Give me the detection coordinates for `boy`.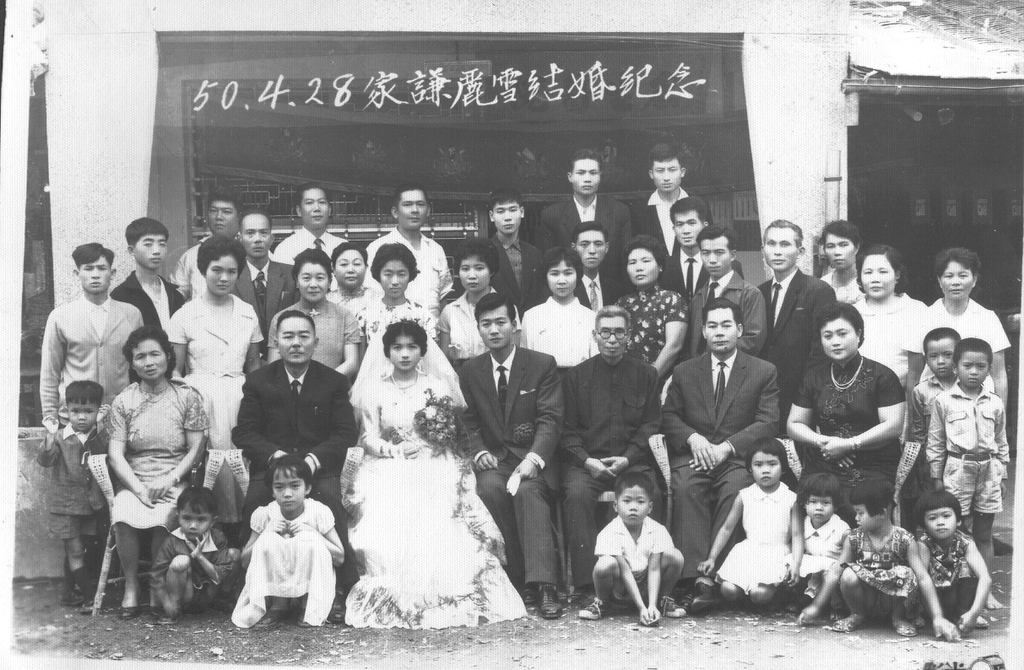
locate(40, 384, 109, 600).
